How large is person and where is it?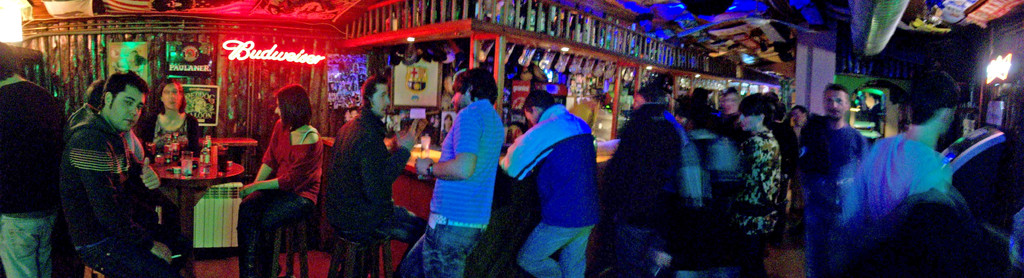
Bounding box: bbox=[60, 66, 170, 275].
